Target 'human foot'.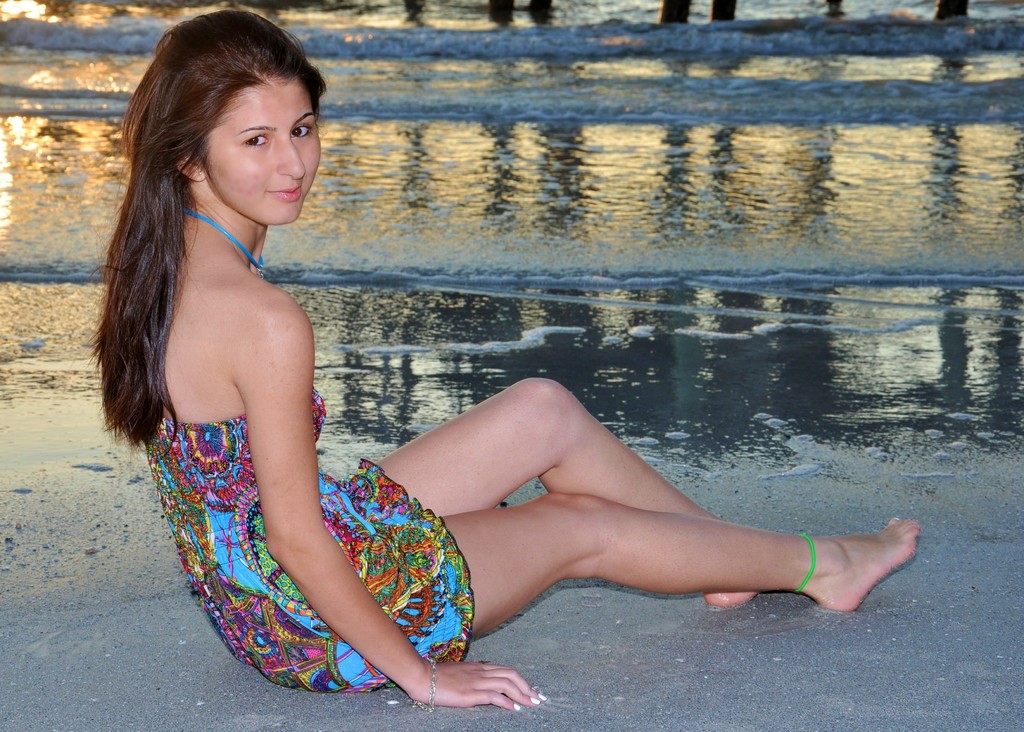
Target region: detection(696, 592, 764, 610).
